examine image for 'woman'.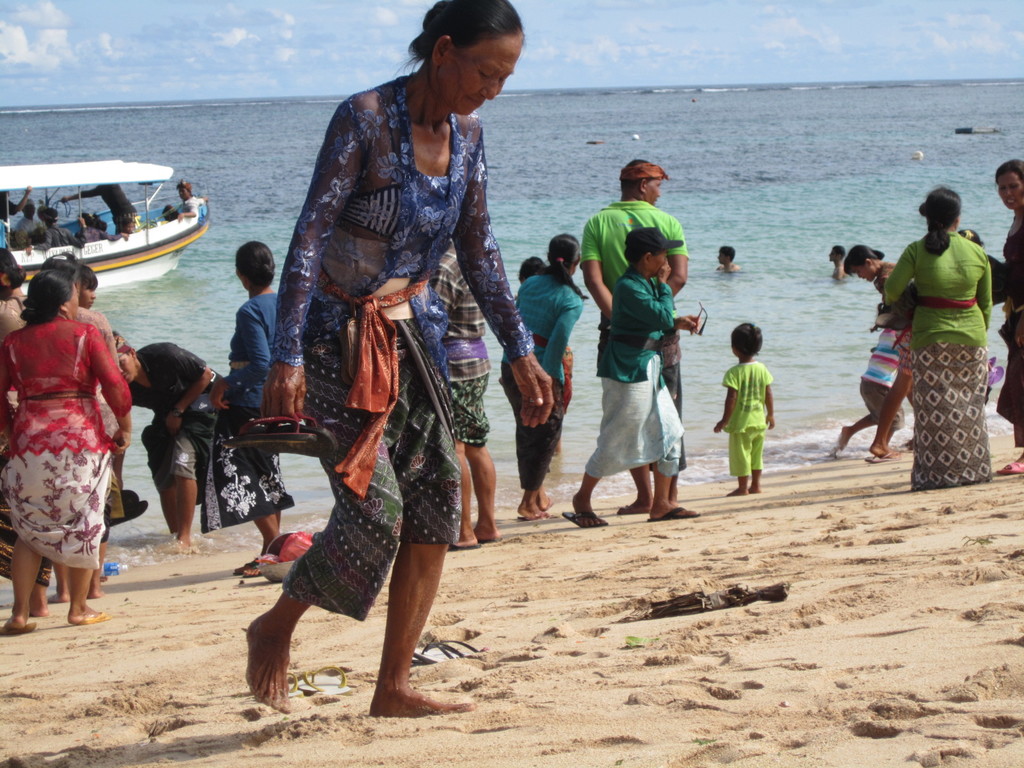
Examination result: x1=116 y1=326 x2=227 y2=548.
